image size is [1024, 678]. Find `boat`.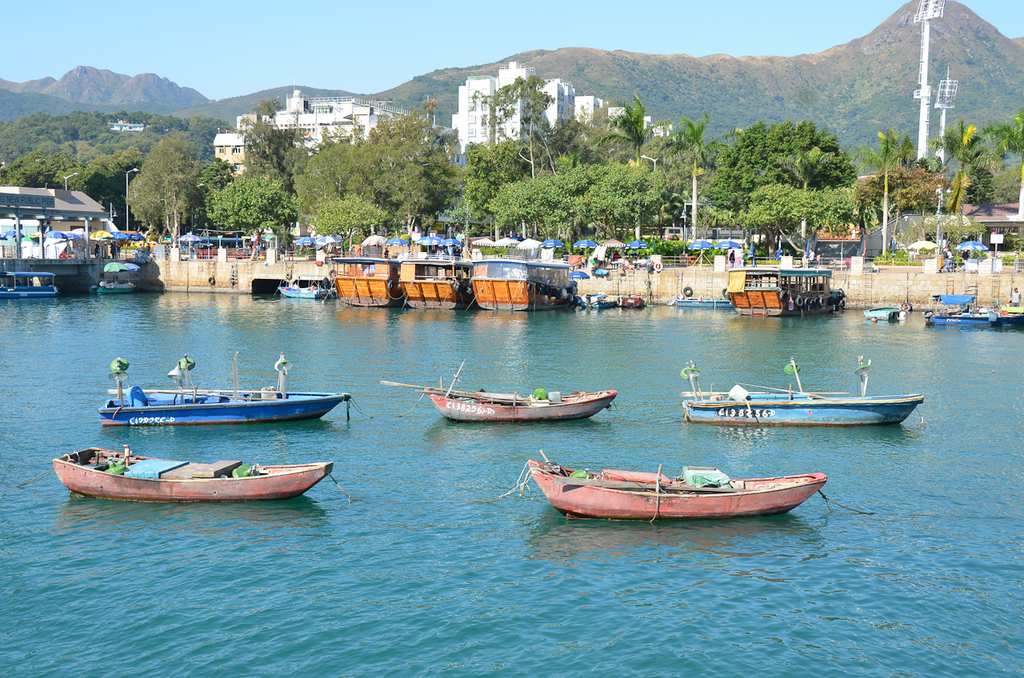
[left=278, top=271, right=336, bottom=300].
